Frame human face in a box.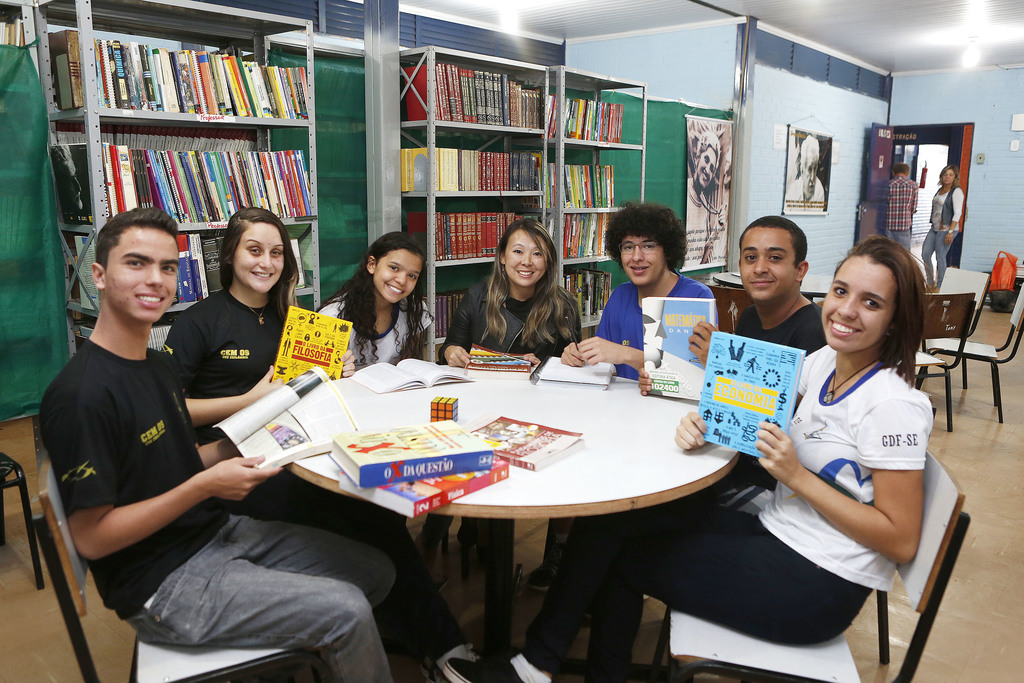
(x1=502, y1=233, x2=550, y2=283).
